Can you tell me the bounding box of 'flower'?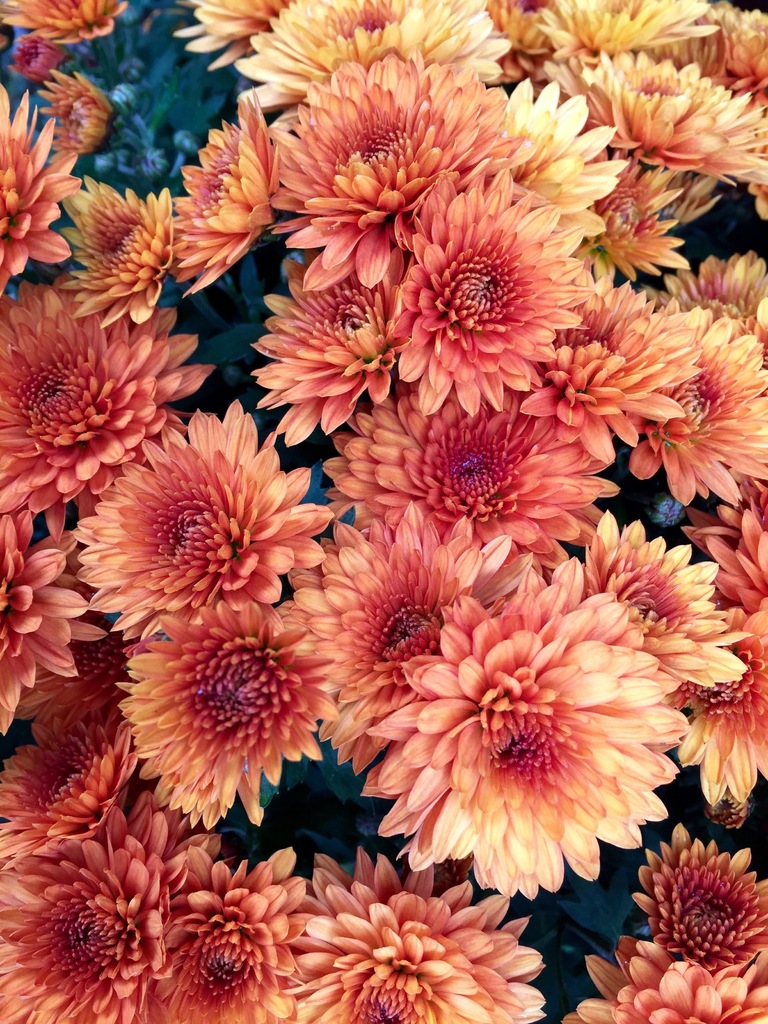
Rect(389, 159, 599, 420).
